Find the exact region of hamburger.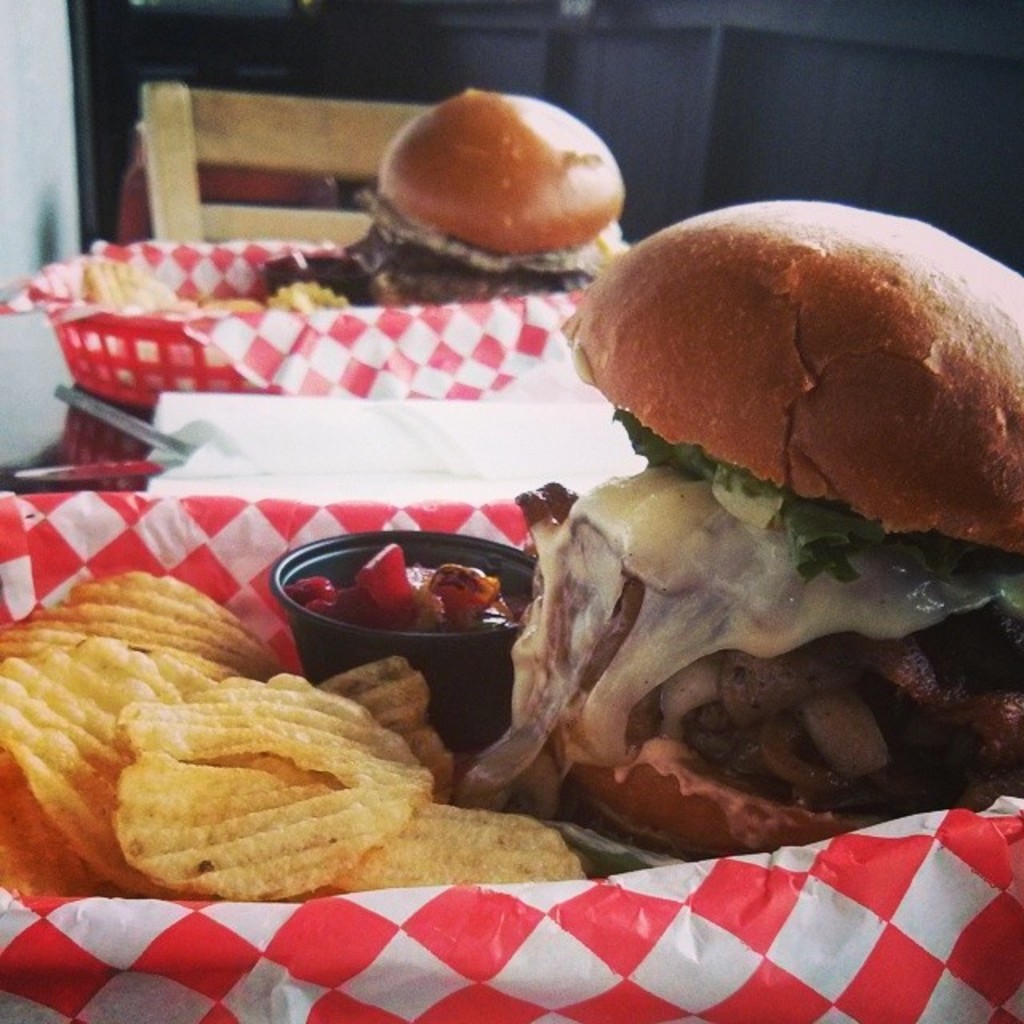
Exact region: (left=344, top=86, right=632, bottom=310).
